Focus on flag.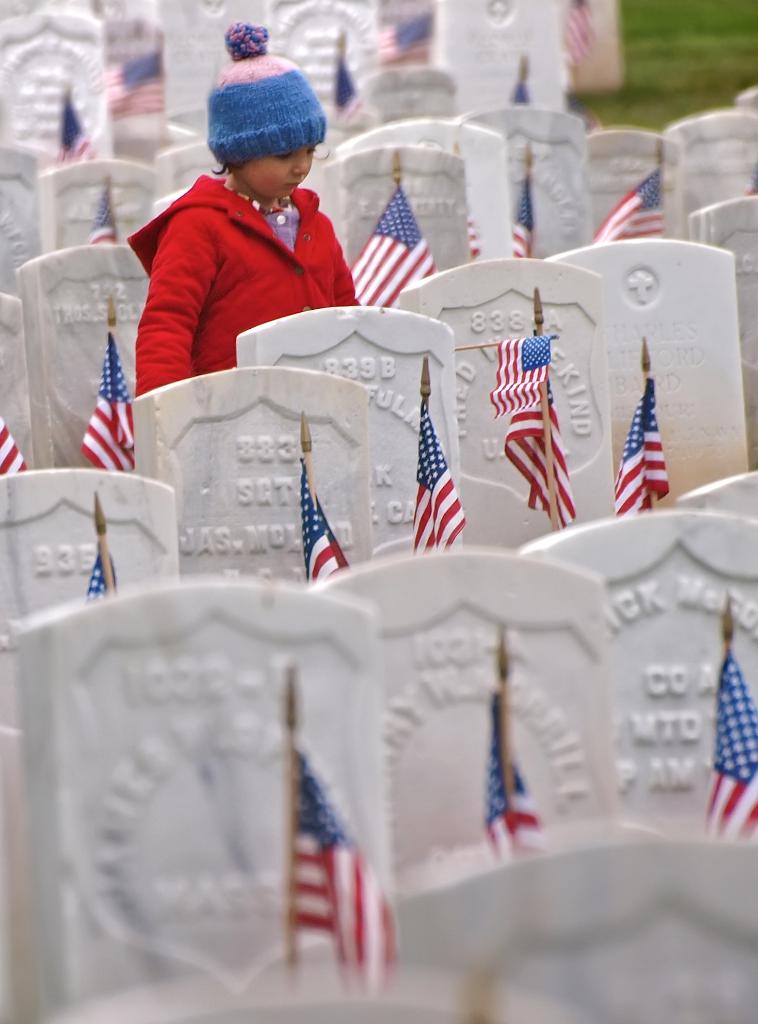
Focused at bbox=[327, 43, 376, 132].
